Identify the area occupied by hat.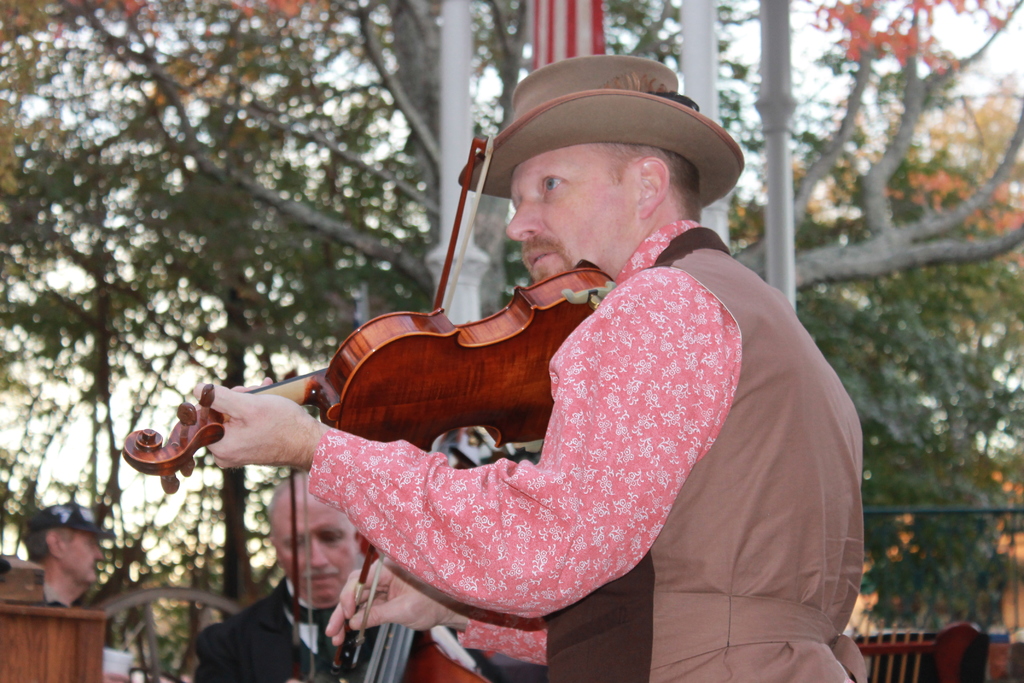
Area: <box>456,55,745,209</box>.
